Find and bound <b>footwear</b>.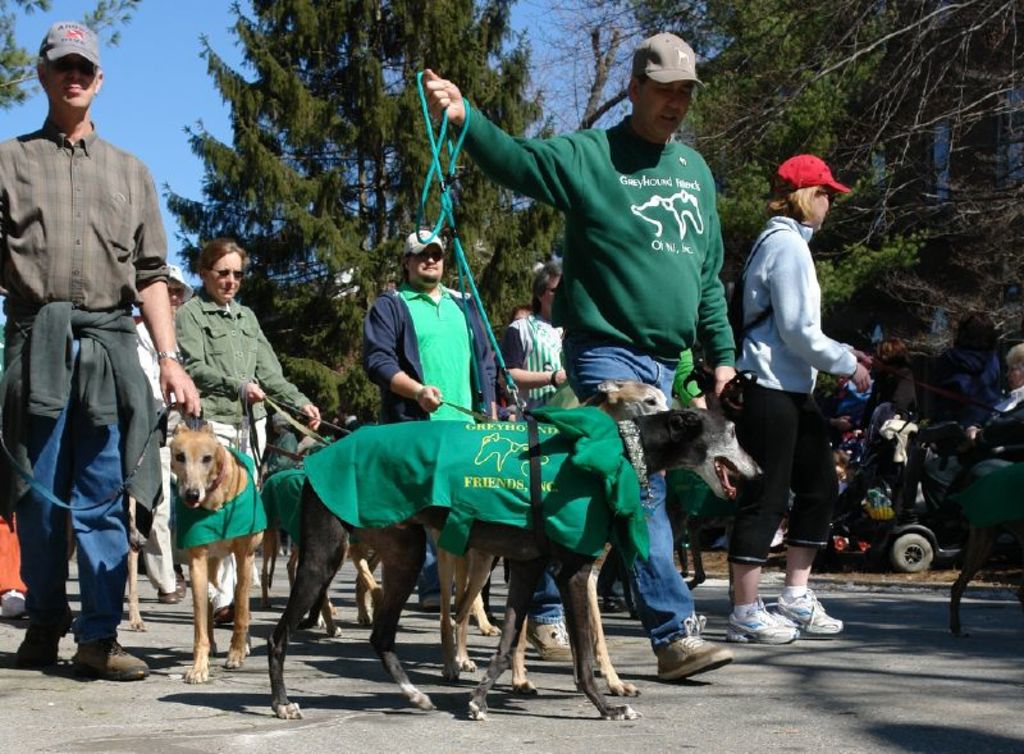
Bound: select_region(17, 629, 61, 664).
